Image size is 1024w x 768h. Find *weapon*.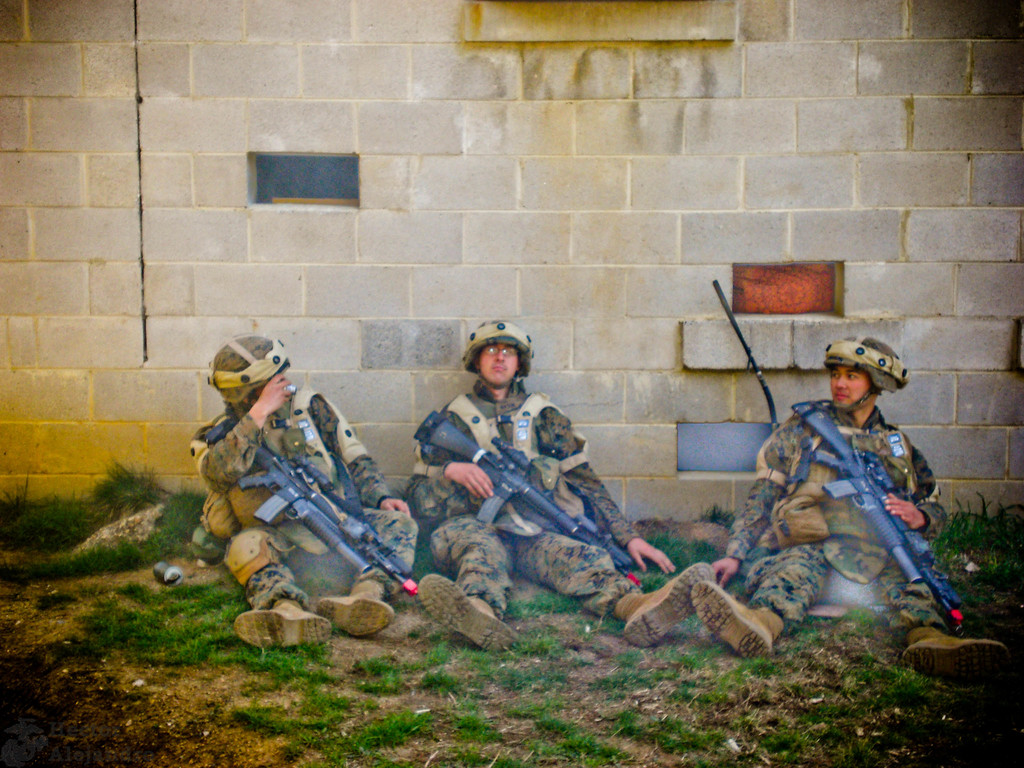
{"left": 411, "top": 405, "right": 646, "bottom": 589}.
